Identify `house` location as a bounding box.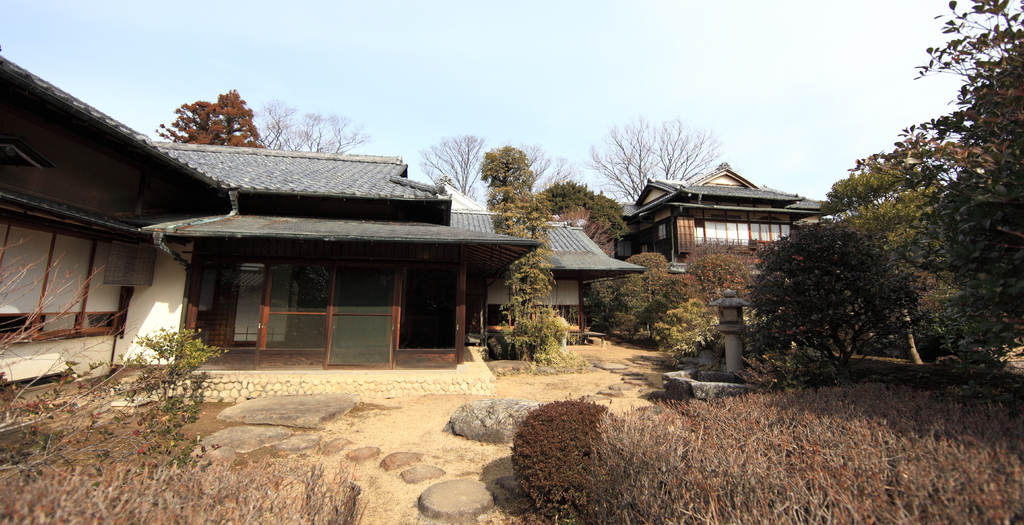
l=610, t=156, r=839, b=323.
